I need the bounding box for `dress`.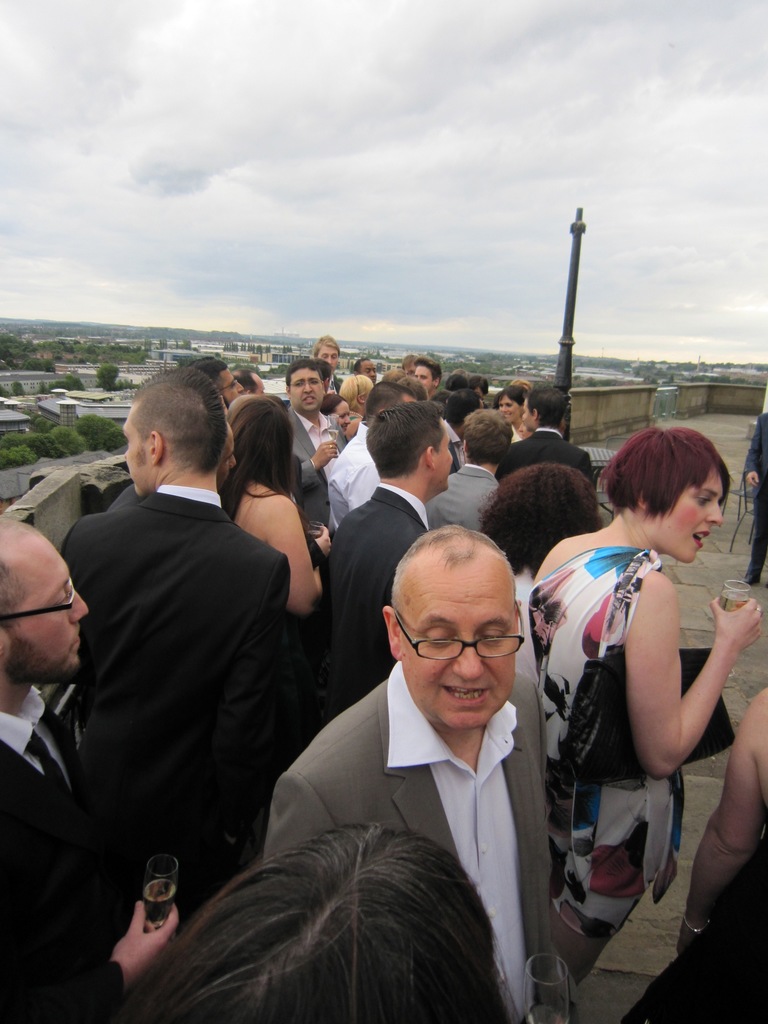
Here it is: pyautogui.locateOnScreen(515, 553, 691, 938).
